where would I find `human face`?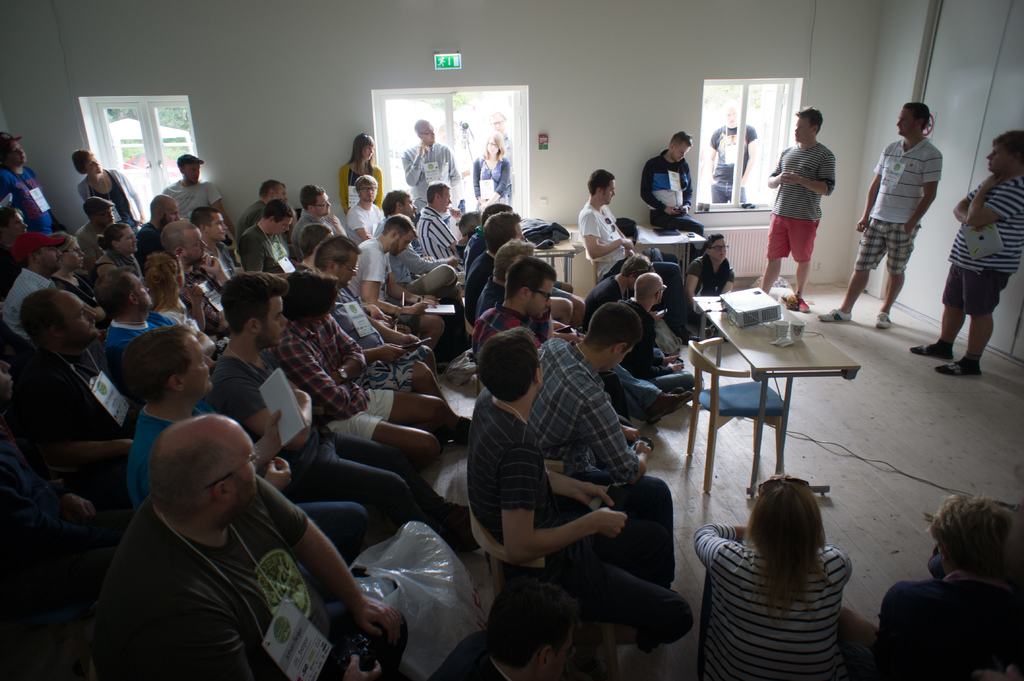
At <region>530, 285, 551, 317</region>.
